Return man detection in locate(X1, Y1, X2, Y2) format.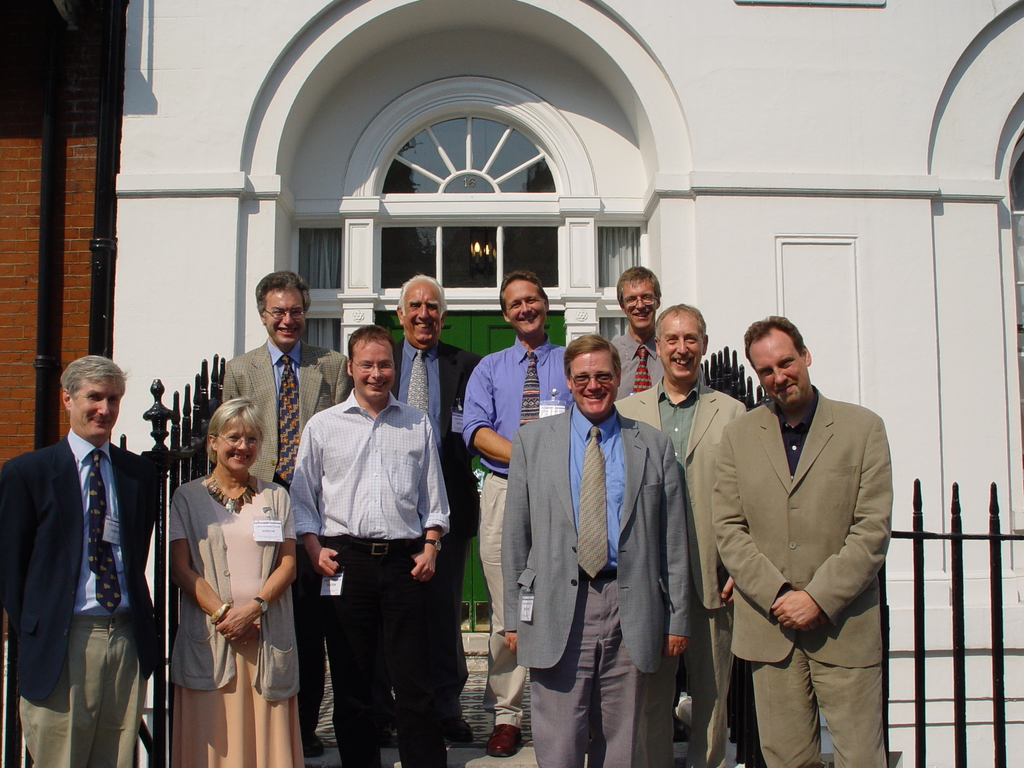
locate(0, 346, 157, 767).
